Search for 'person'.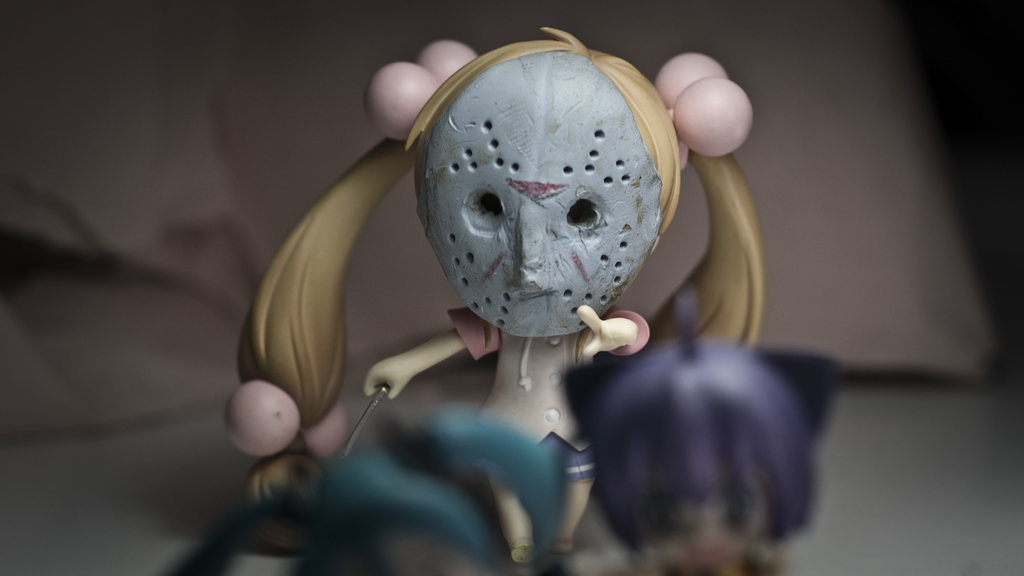
Found at 235,33,773,556.
